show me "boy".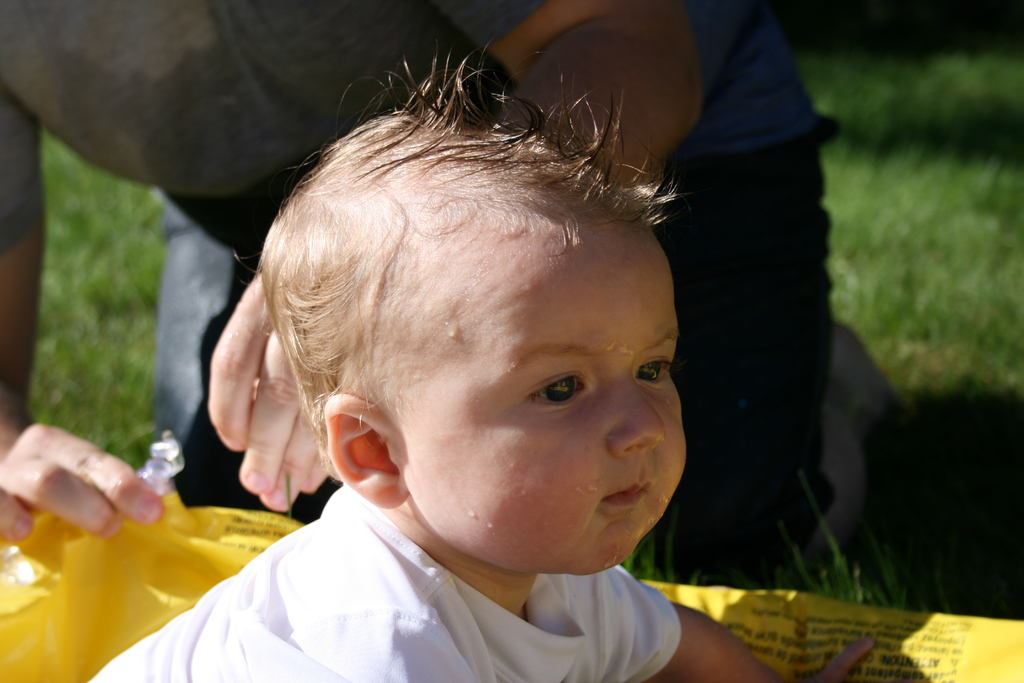
"boy" is here: [87,56,879,682].
